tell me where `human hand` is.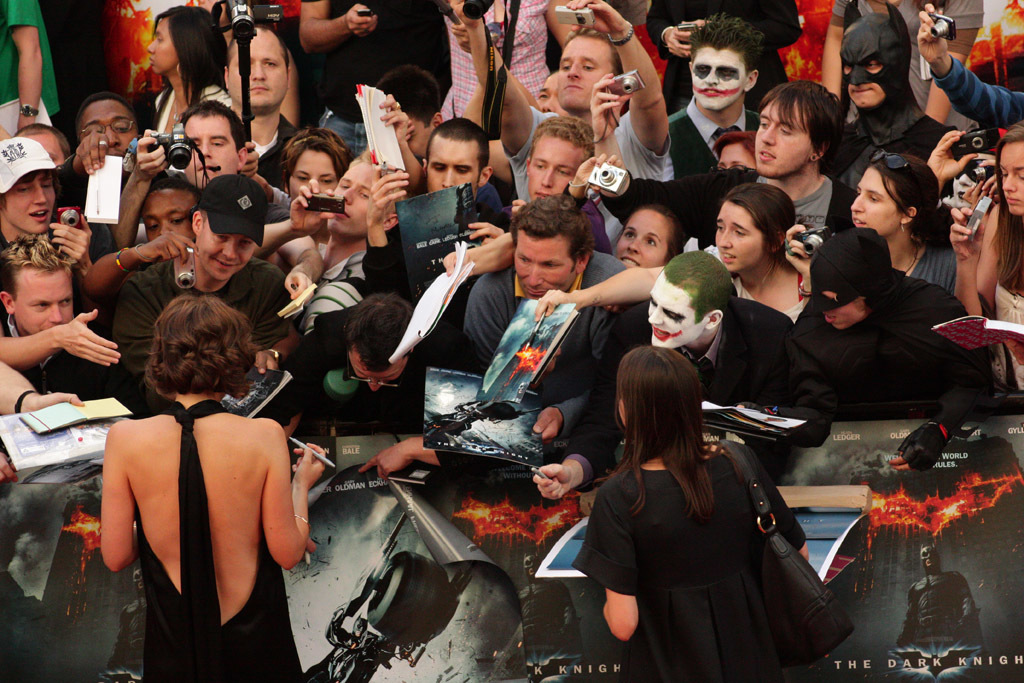
`human hand` is at region(241, 138, 261, 179).
